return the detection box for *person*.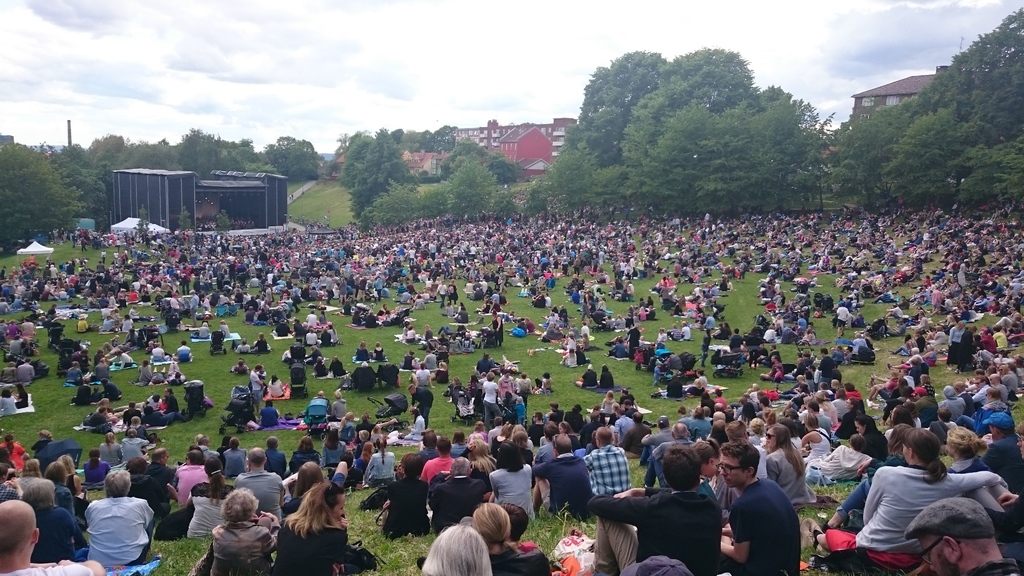
{"x1": 96, "y1": 373, "x2": 118, "y2": 401}.
